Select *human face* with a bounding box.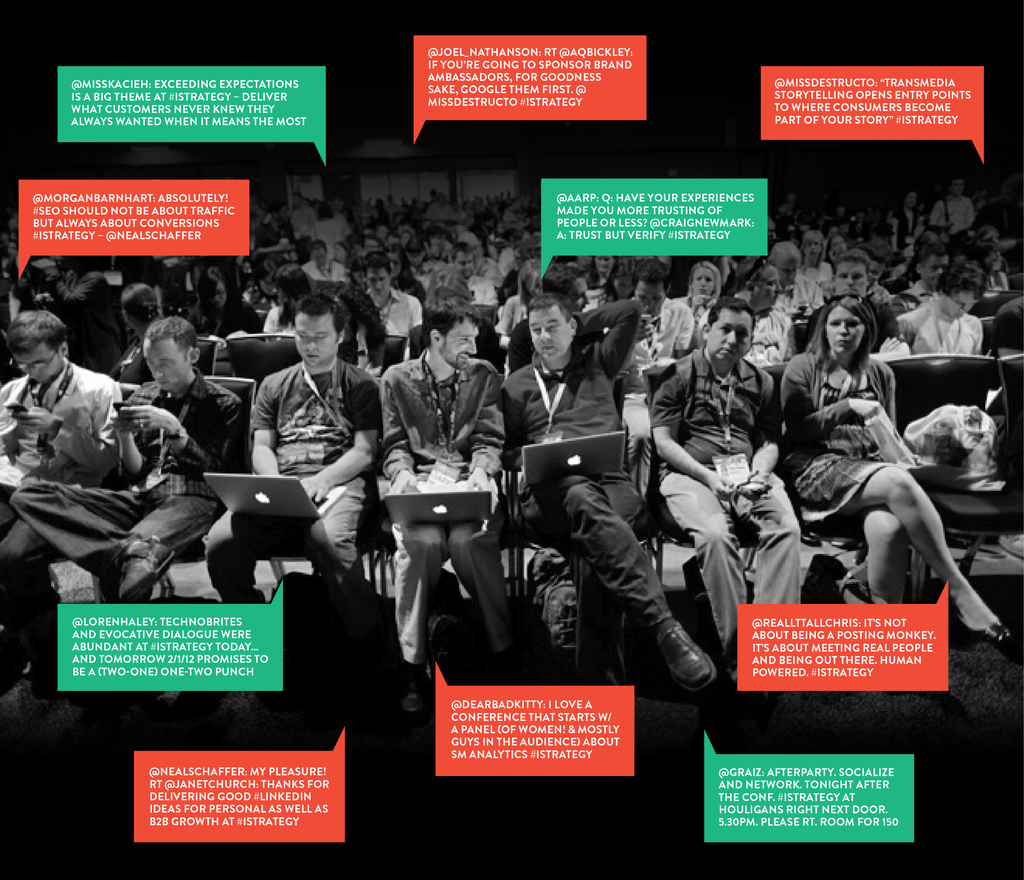
left=370, top=267, right=391, bottom=295.
